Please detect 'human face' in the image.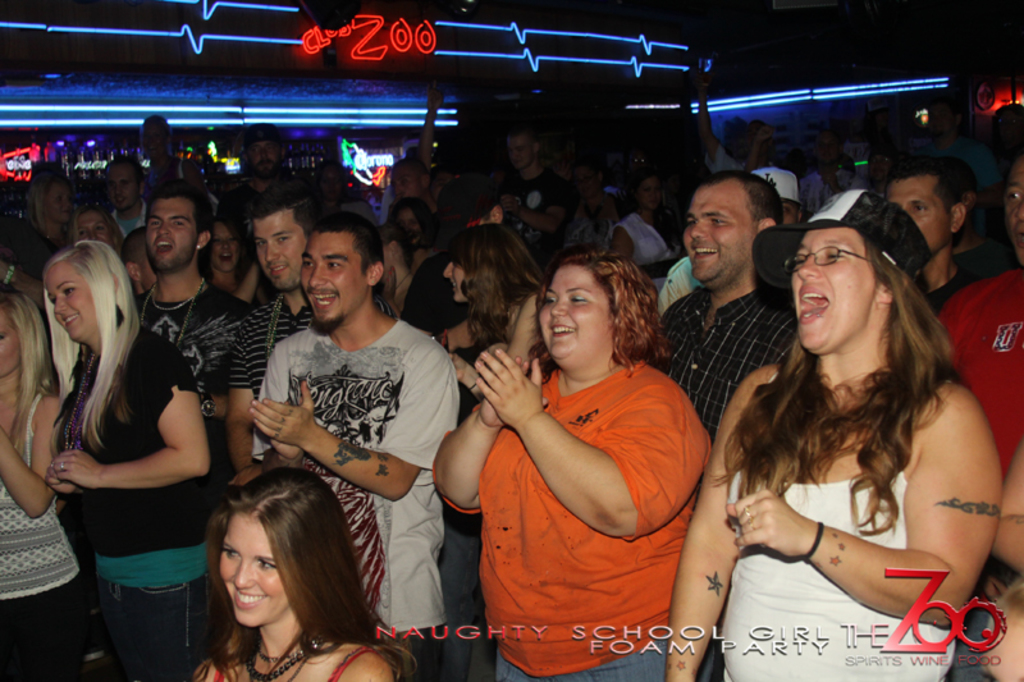
select_region(509, 132, 529, 163).
